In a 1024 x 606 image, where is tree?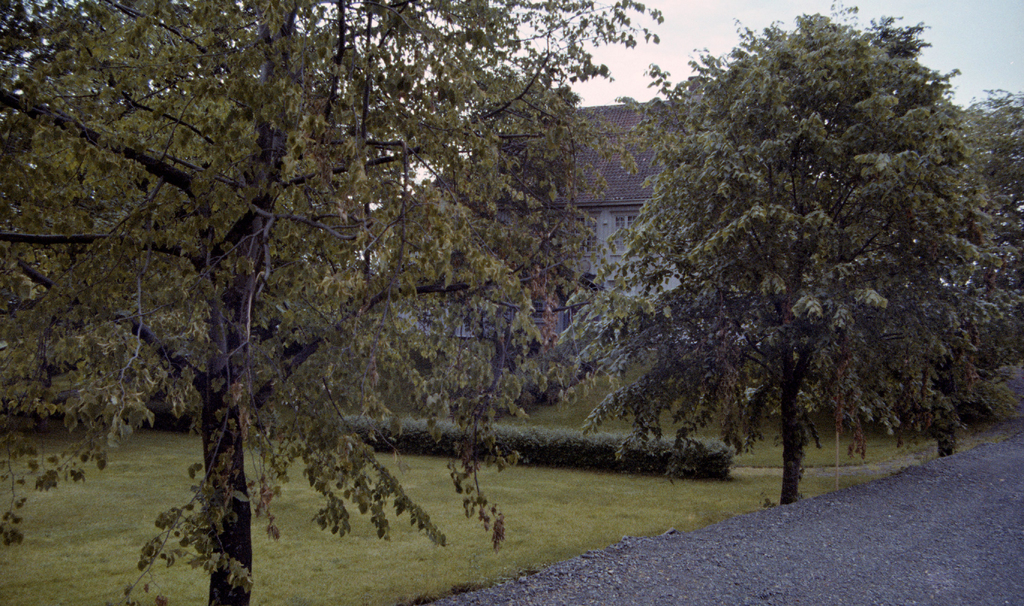
0,0,662,605.
